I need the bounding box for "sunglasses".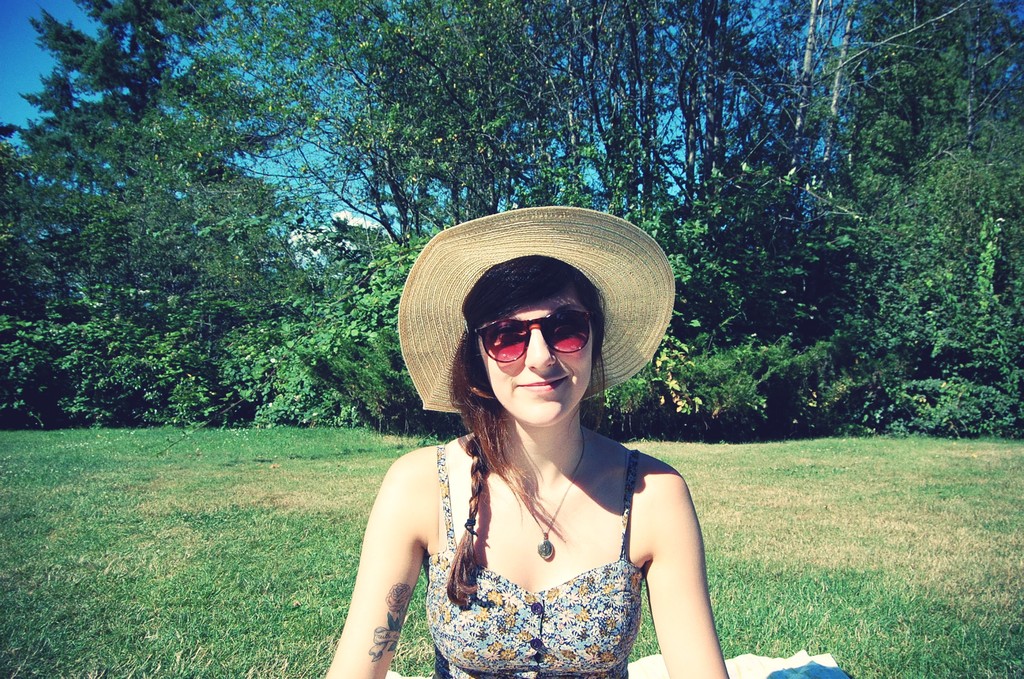
Here it is: 475,306,590,363.
